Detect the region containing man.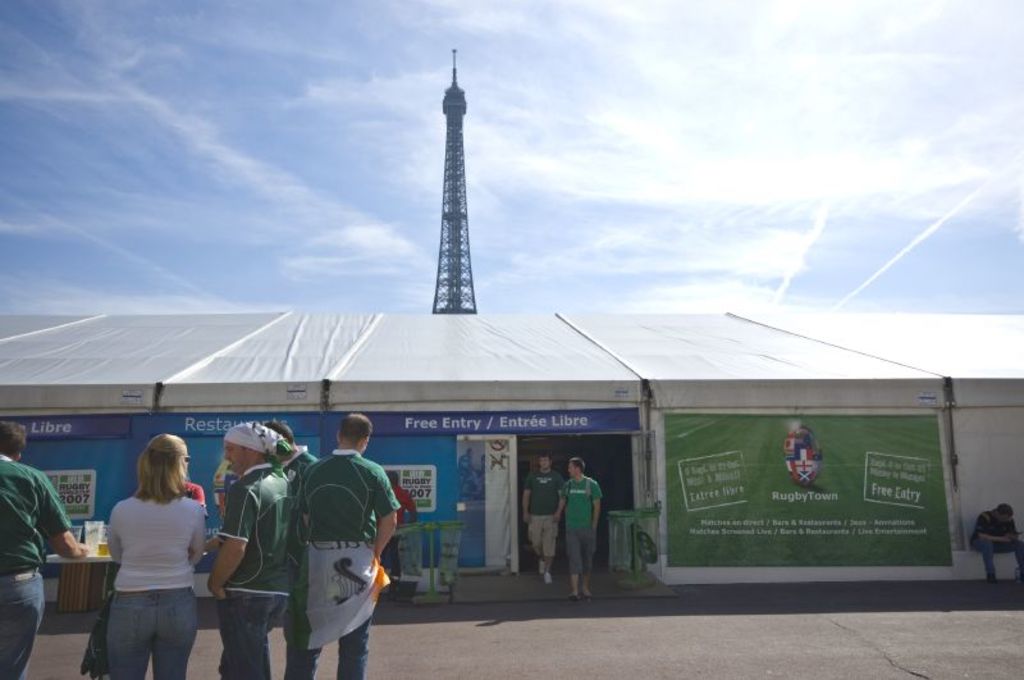
<box>0,419,87,679</box>.
